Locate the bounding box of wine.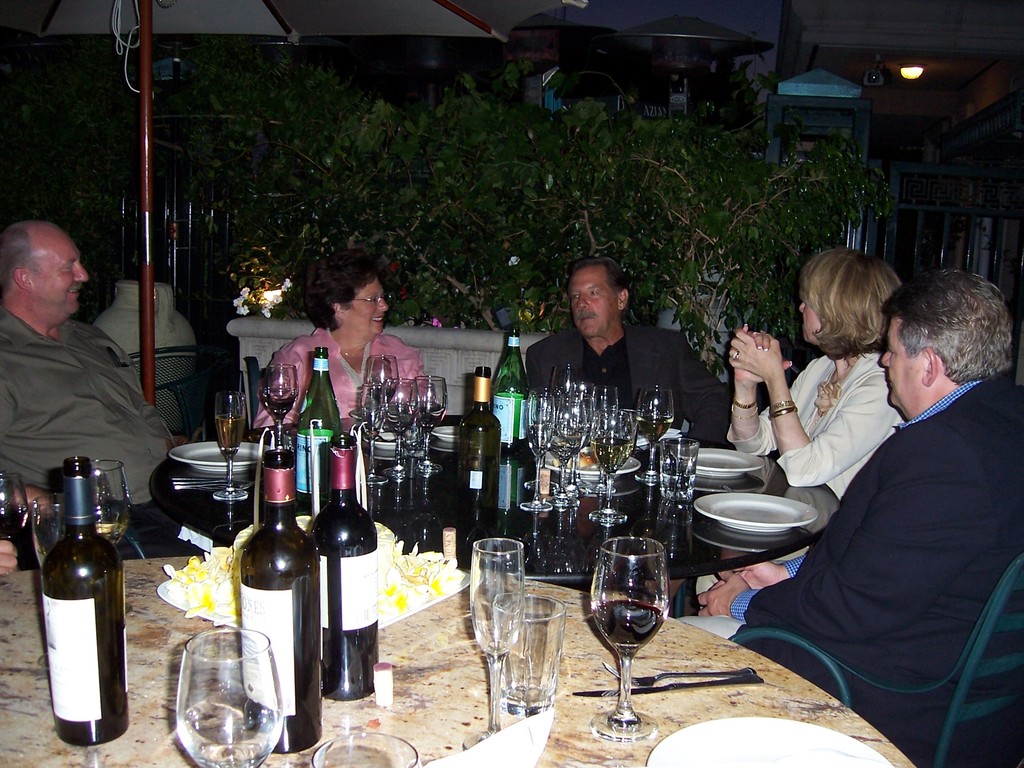
Bounding box: BBox(260, 392, 294, 420).
